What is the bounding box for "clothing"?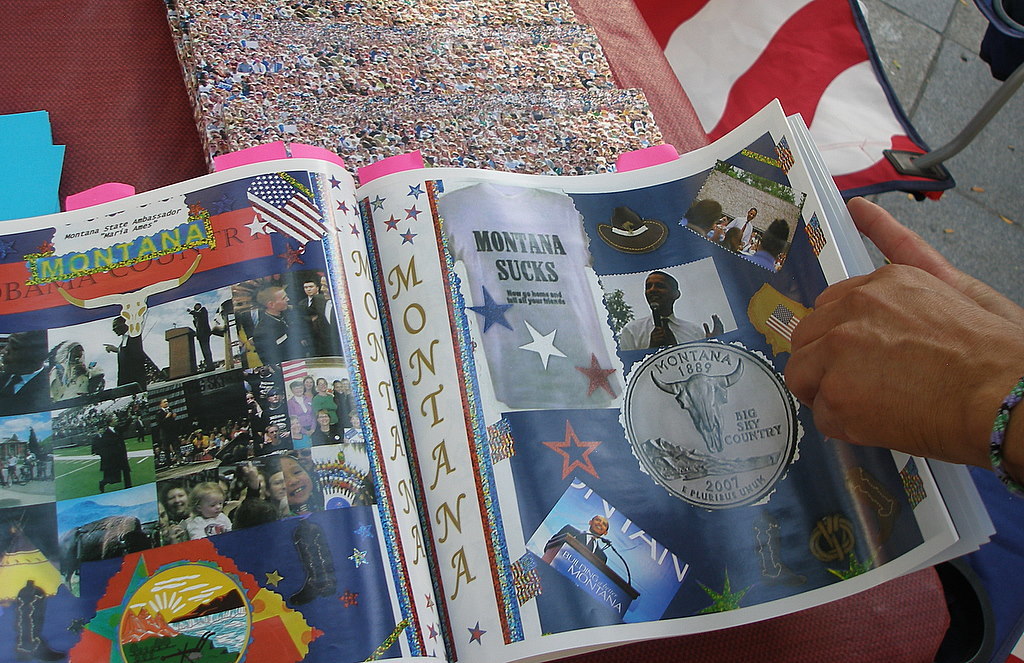
crop(247, 304, 309, 361).
